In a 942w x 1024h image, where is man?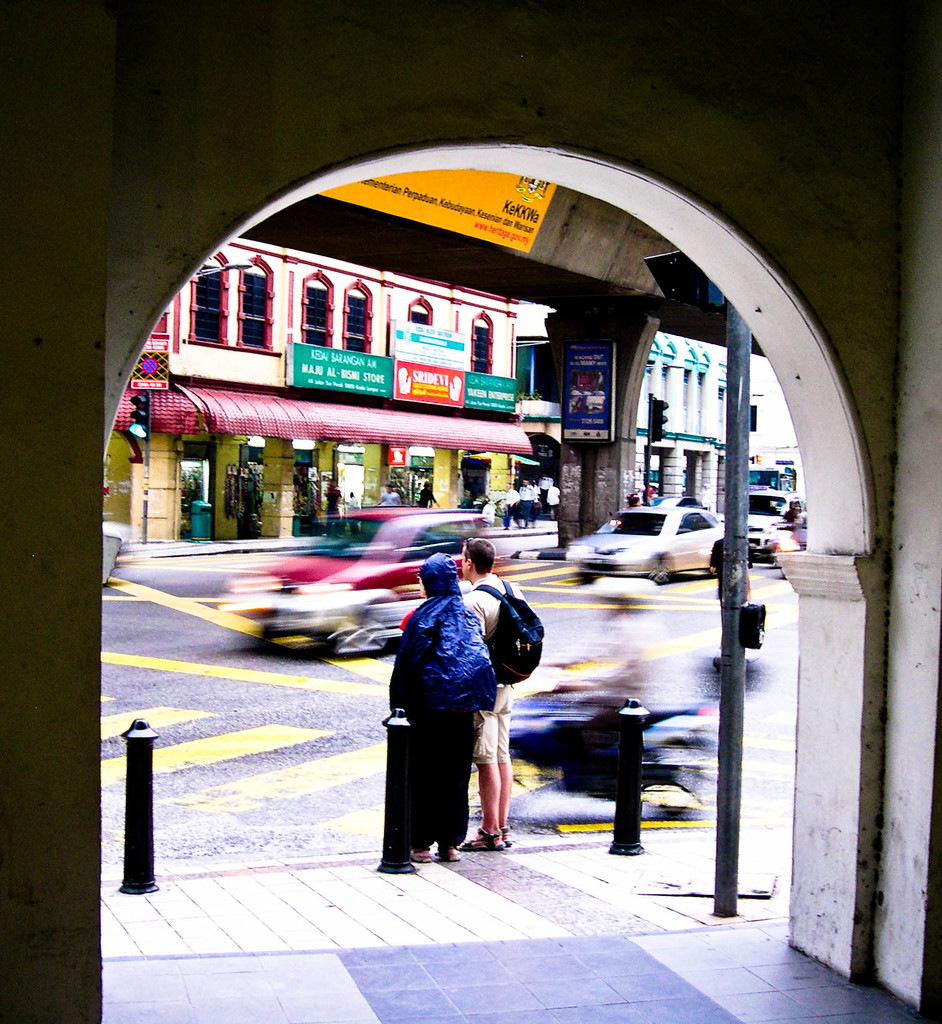
locate(464, 536, 537, 852).
